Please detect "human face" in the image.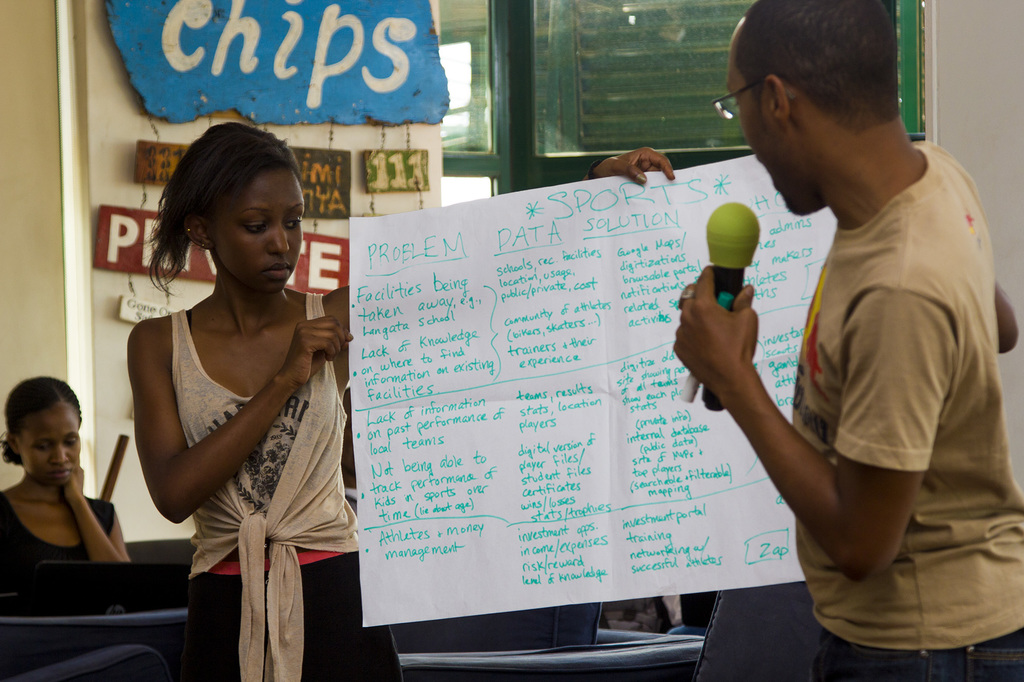
[left=218, top=171, right=307, bottom=293].
